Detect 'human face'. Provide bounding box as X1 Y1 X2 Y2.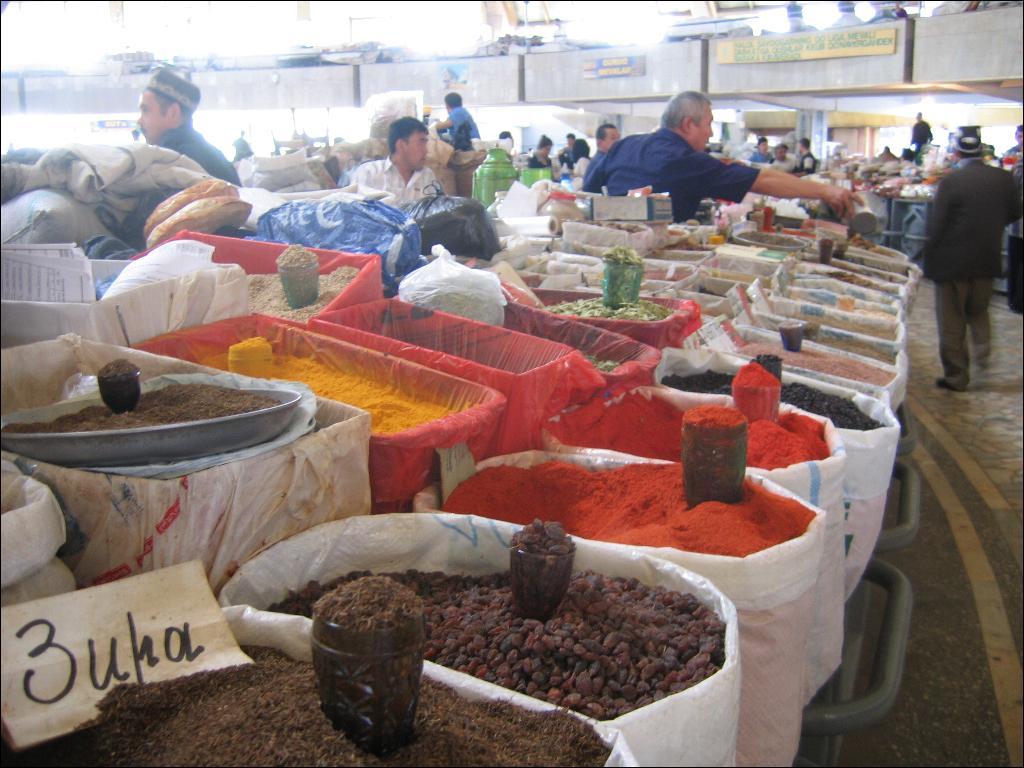
1017 130 1023 145.
